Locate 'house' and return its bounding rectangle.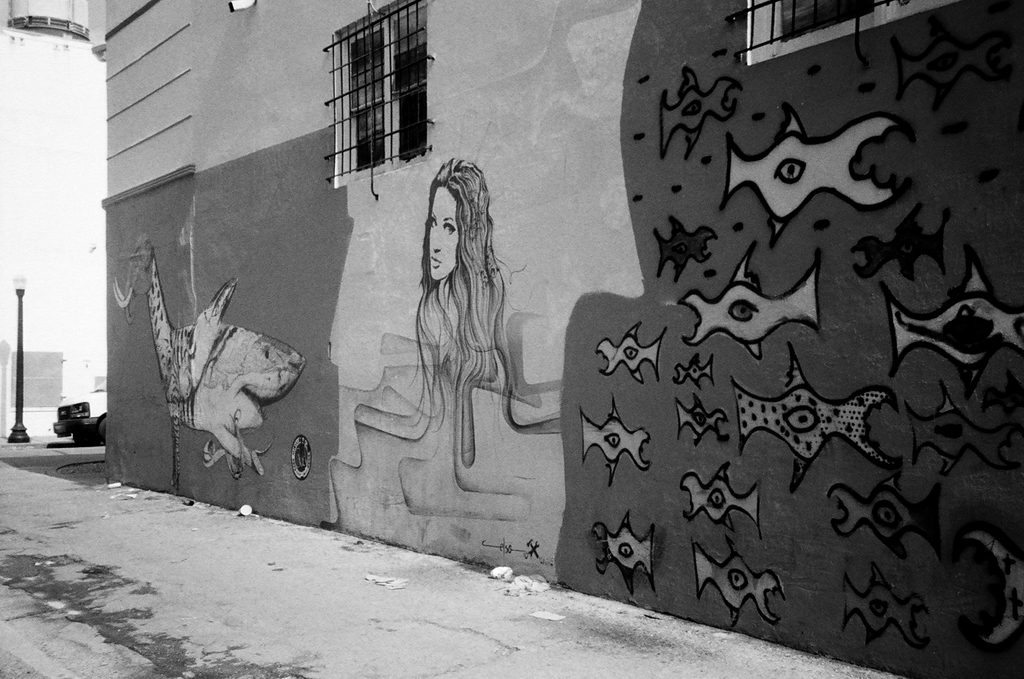
[101,0,1023,678].
